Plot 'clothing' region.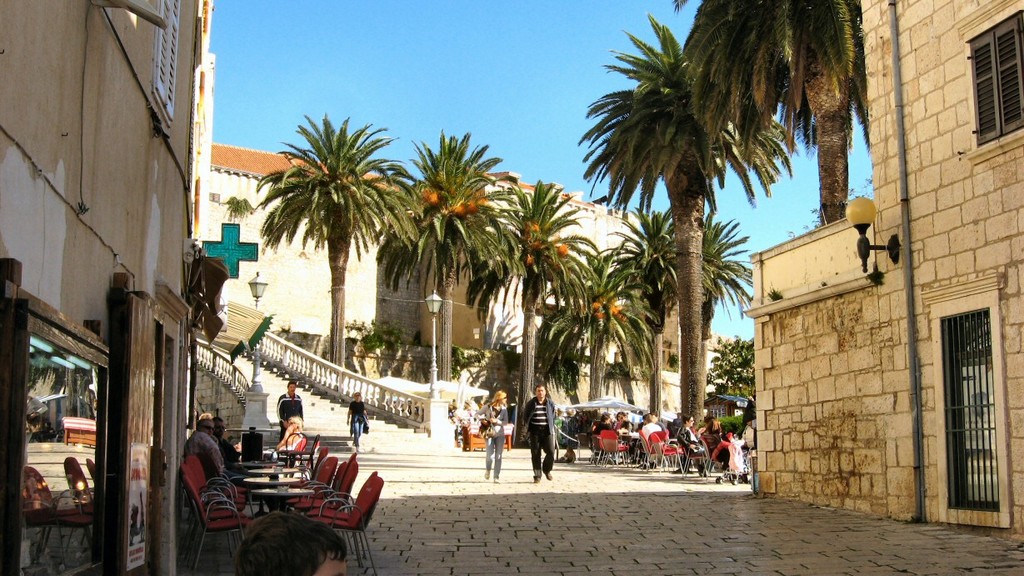
Plotted at l=348, t=404, r=371, b=444.
